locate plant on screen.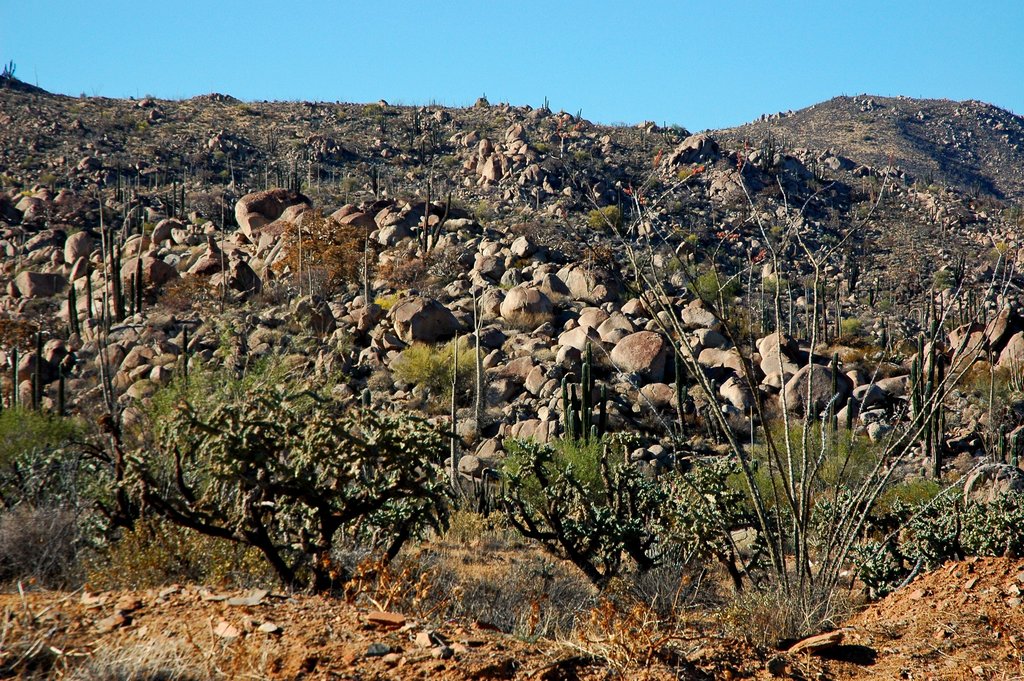
On screen at <region>865, 250, 884, 311</region>.
